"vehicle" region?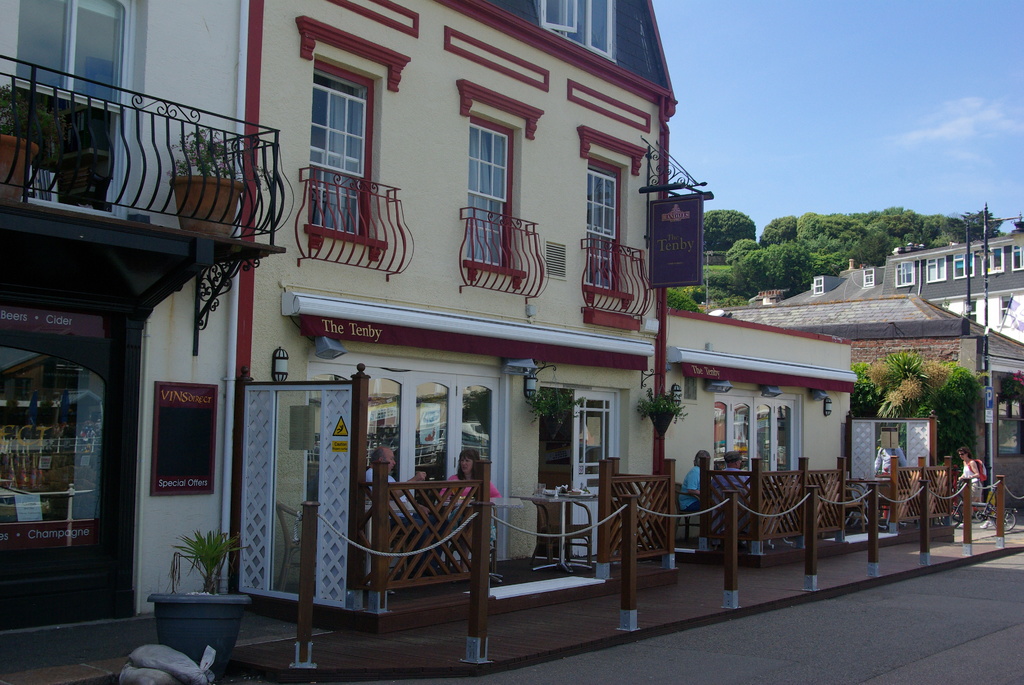
[950, 488, 1020, 534]
